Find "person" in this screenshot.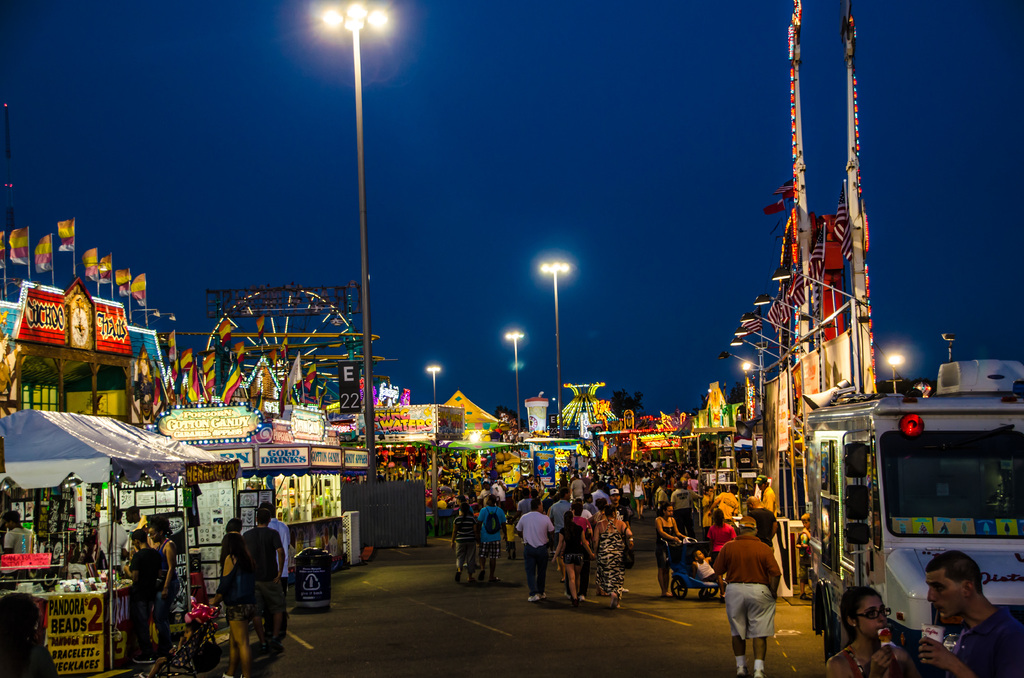
The bounding box for "person" is 708/515/784/674.
